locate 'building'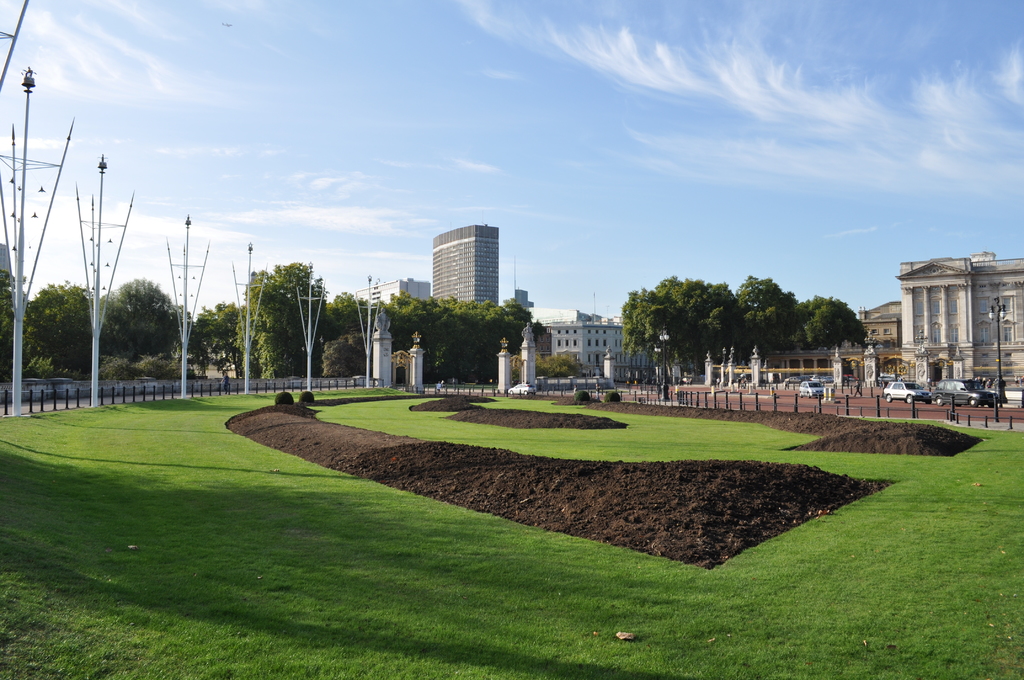
locate(536, 310, 636, 381)
